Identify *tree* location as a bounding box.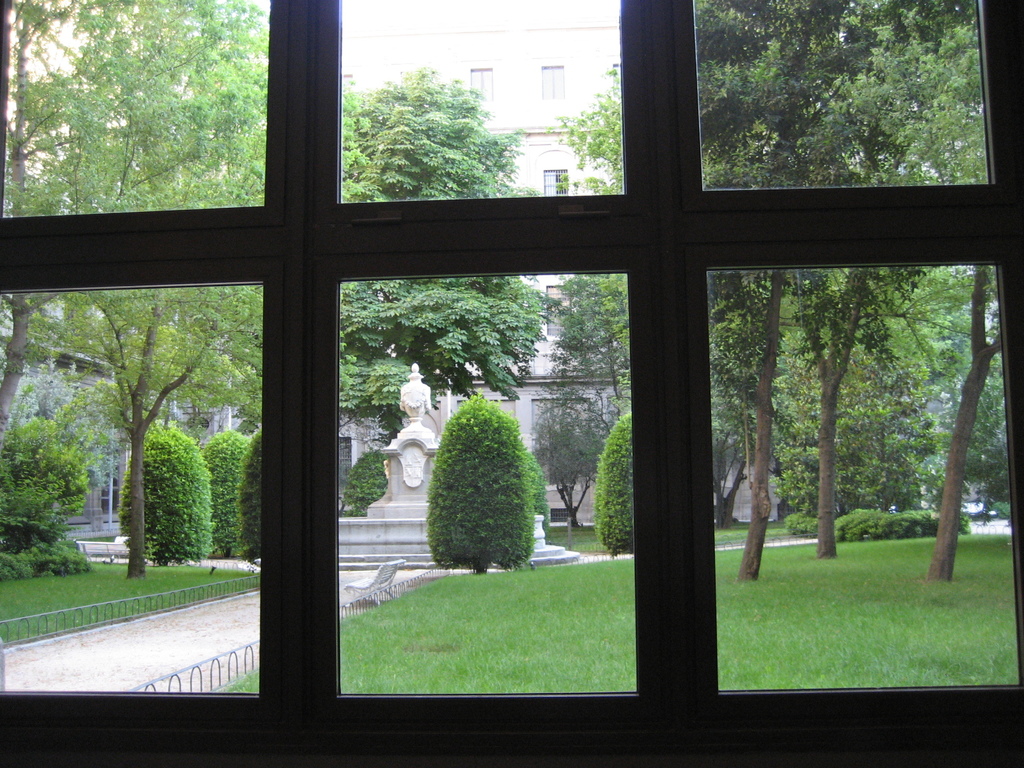
box=[342, 69, 547, 440].
